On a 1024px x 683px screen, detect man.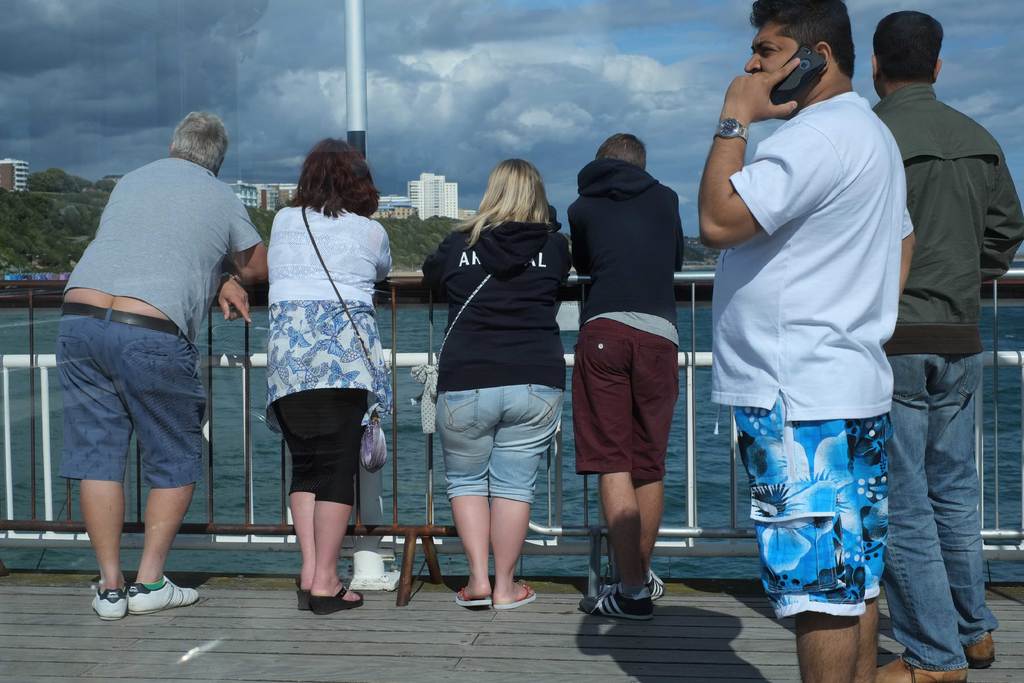
<region>567, 133, 685, 624</region>.
